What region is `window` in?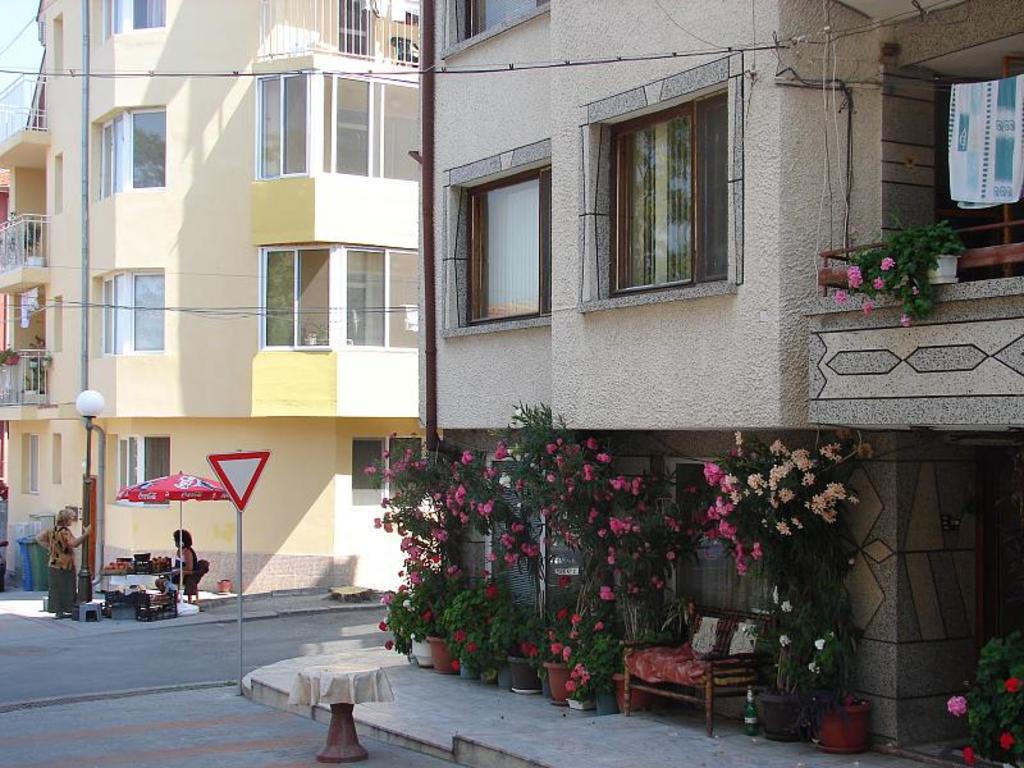
(x1=257, y1=73, x2=422, y2=177).
